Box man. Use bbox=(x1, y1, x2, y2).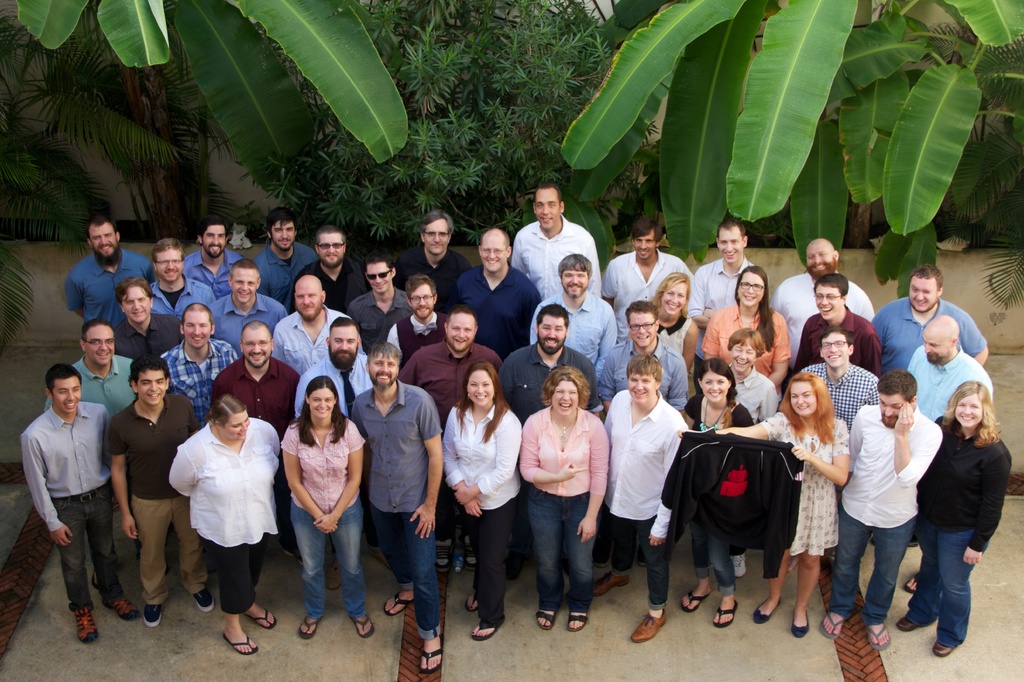
bbox=(40, 315, 142, 413).
